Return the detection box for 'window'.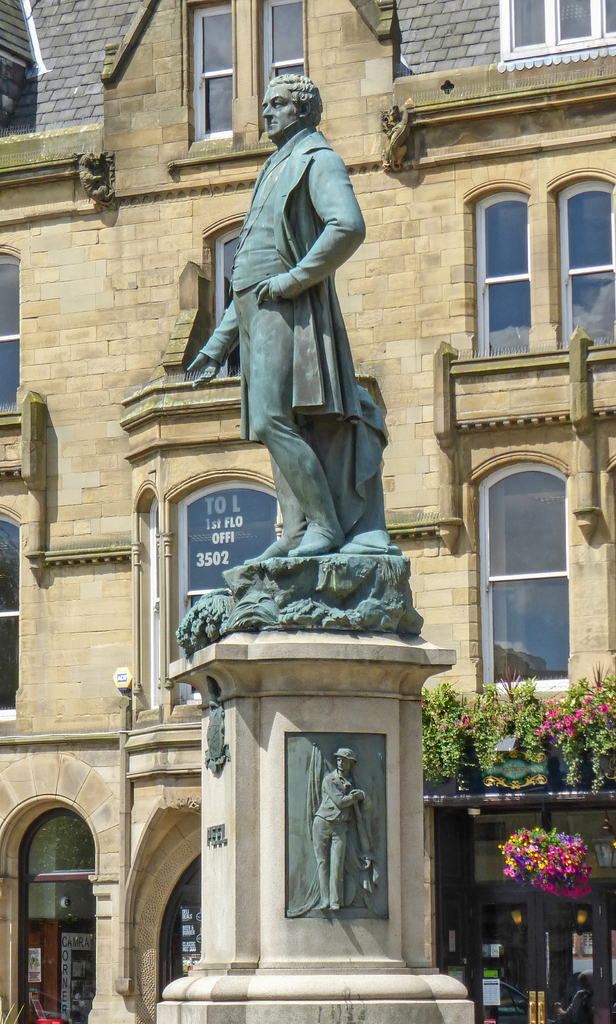
crop(0, 241, 24, 424).
